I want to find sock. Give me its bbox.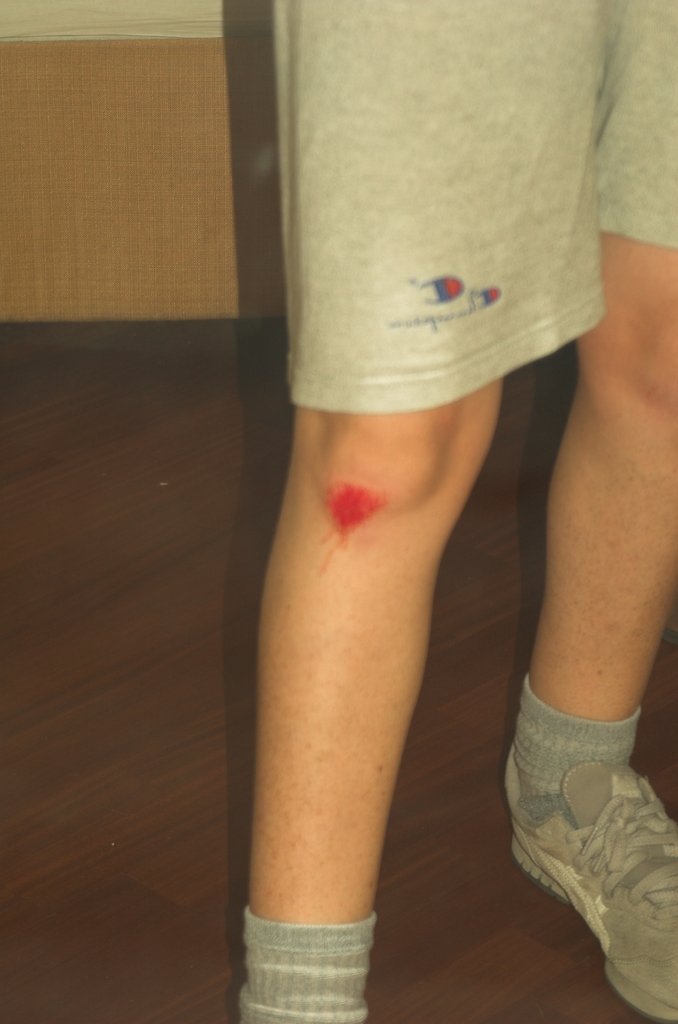
239:902:372:1023.
